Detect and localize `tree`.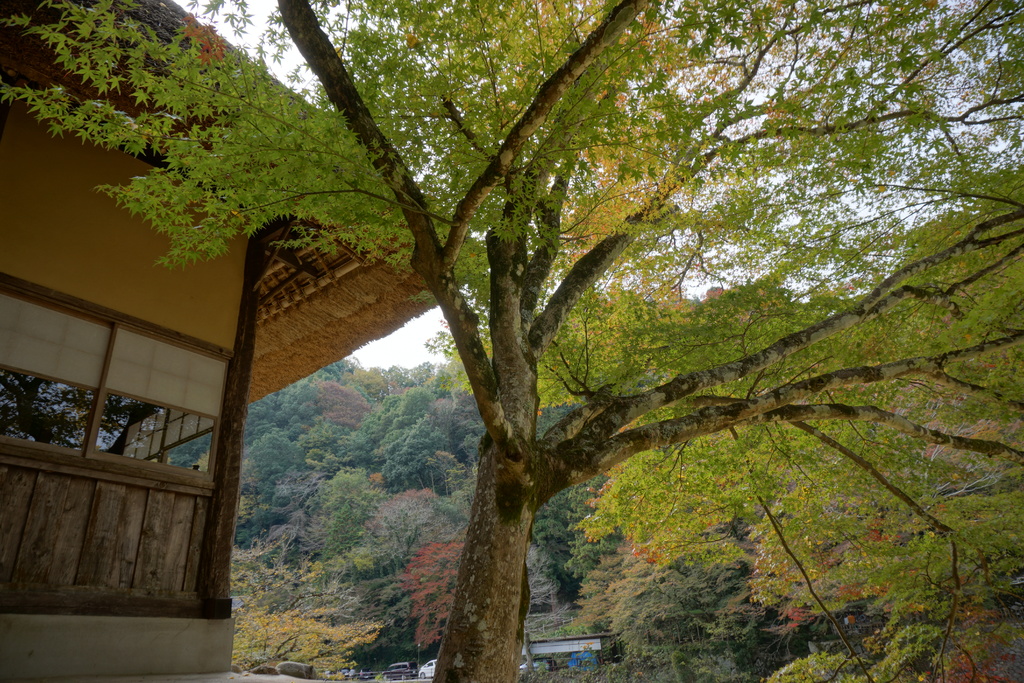
Localized at <bbox>570, 514, 886, 682</bbox>.
